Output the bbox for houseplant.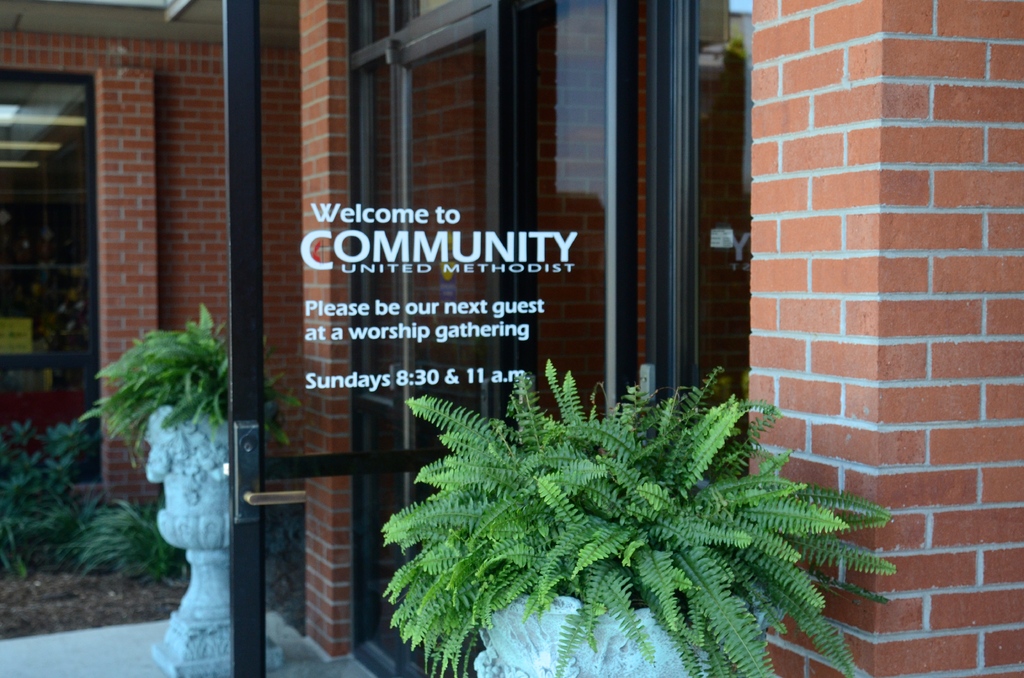
rect(357, 362, 863, 677).
